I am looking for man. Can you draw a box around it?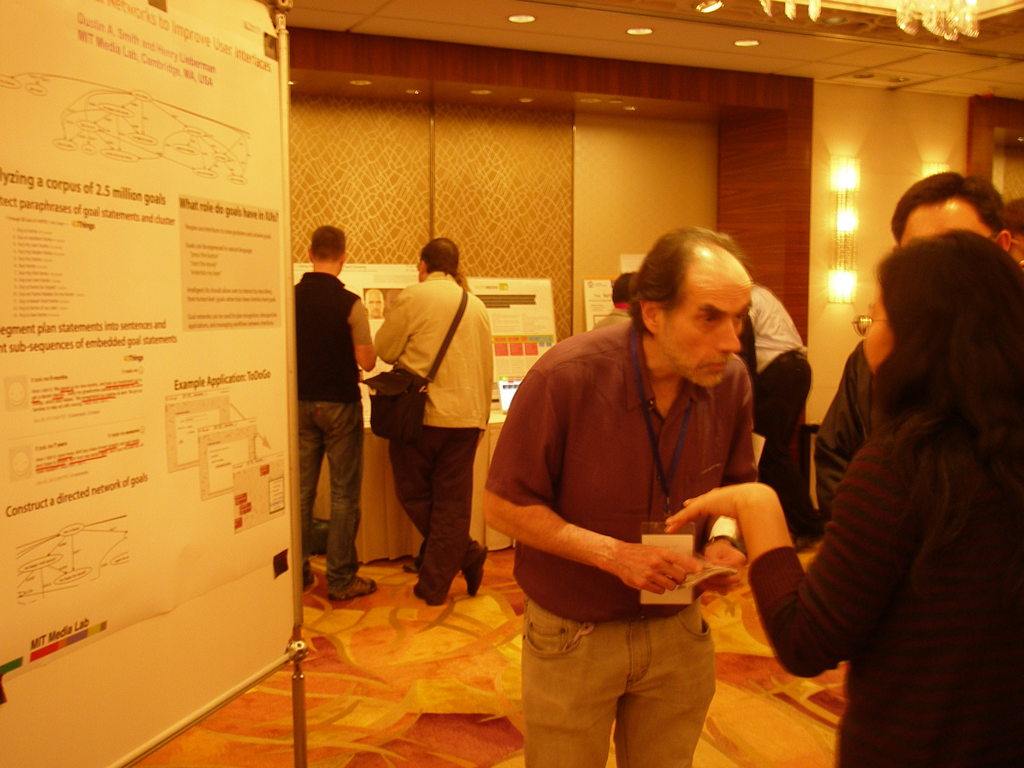
Sure, the bounding box is box(372, 232, 493, 612).
